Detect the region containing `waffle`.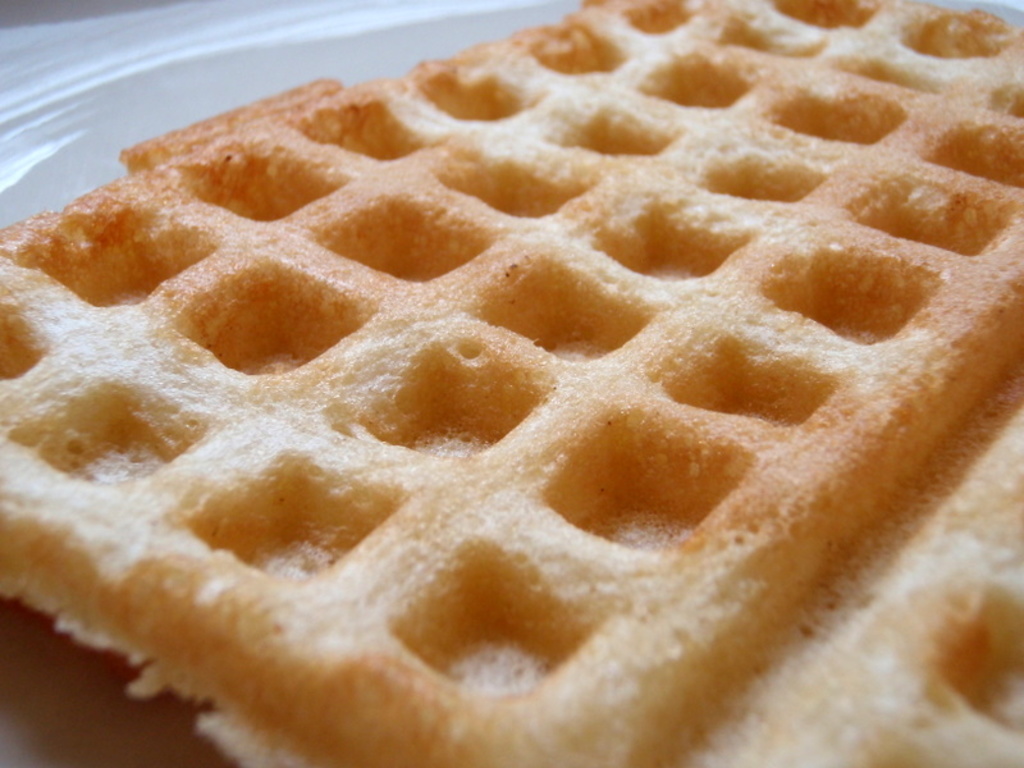
1/0/1023/767.
